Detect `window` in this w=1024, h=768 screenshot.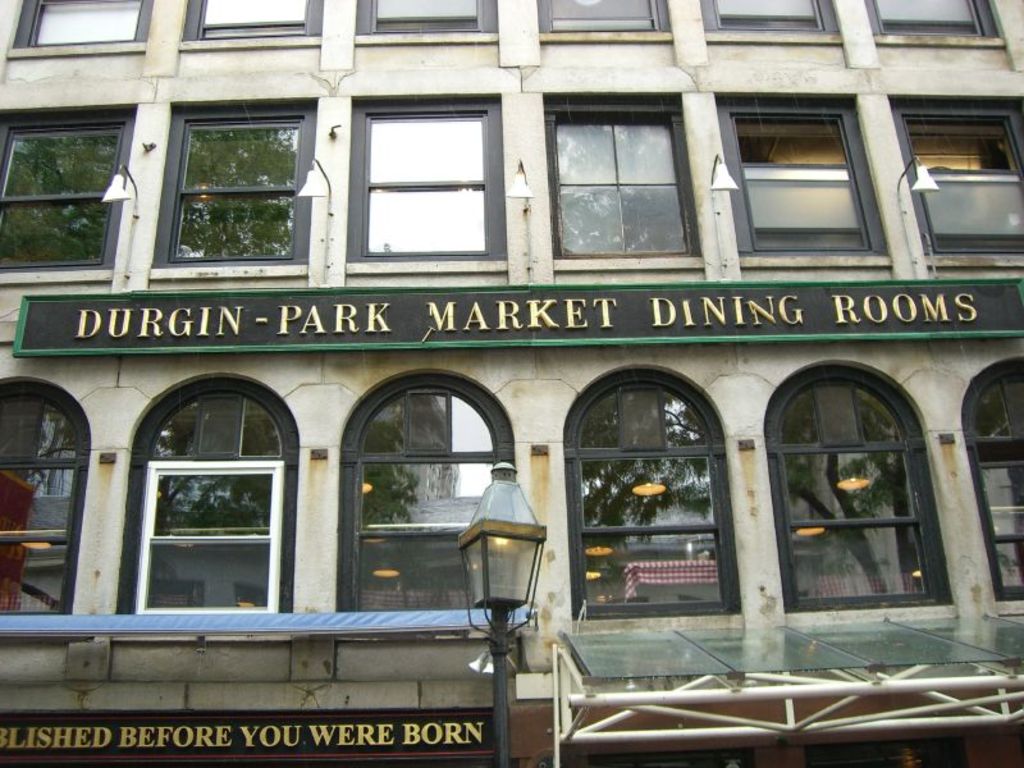
Detection: 538/90/700/257.
